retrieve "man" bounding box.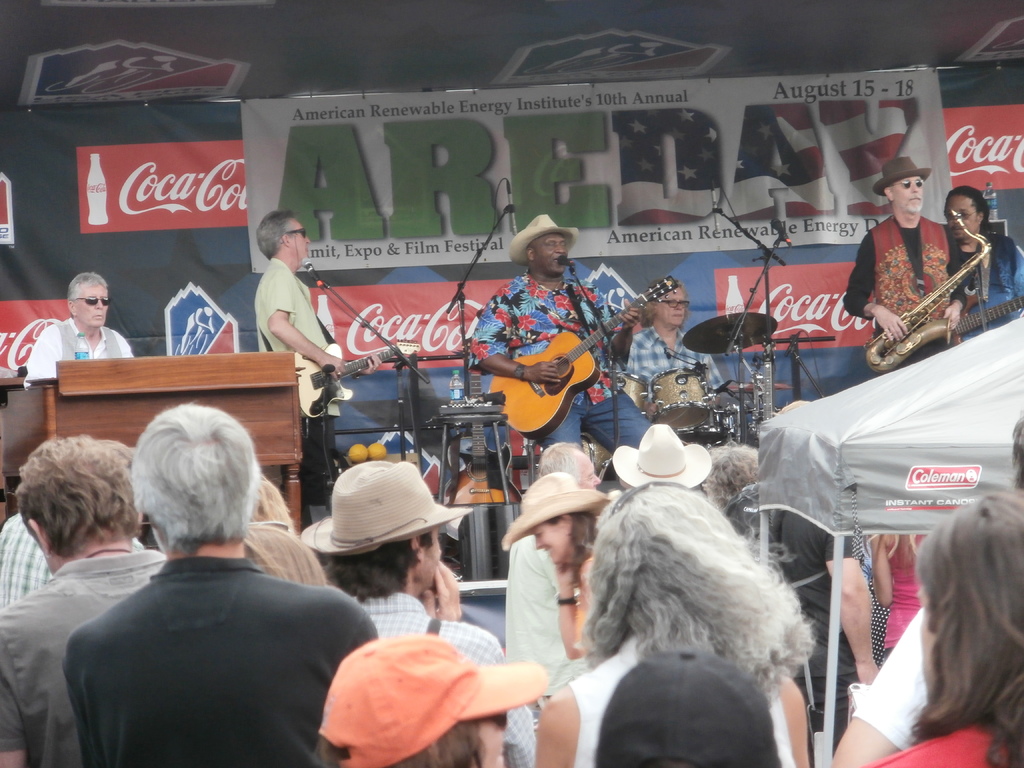
Bounding box: 842,158,968,373.
